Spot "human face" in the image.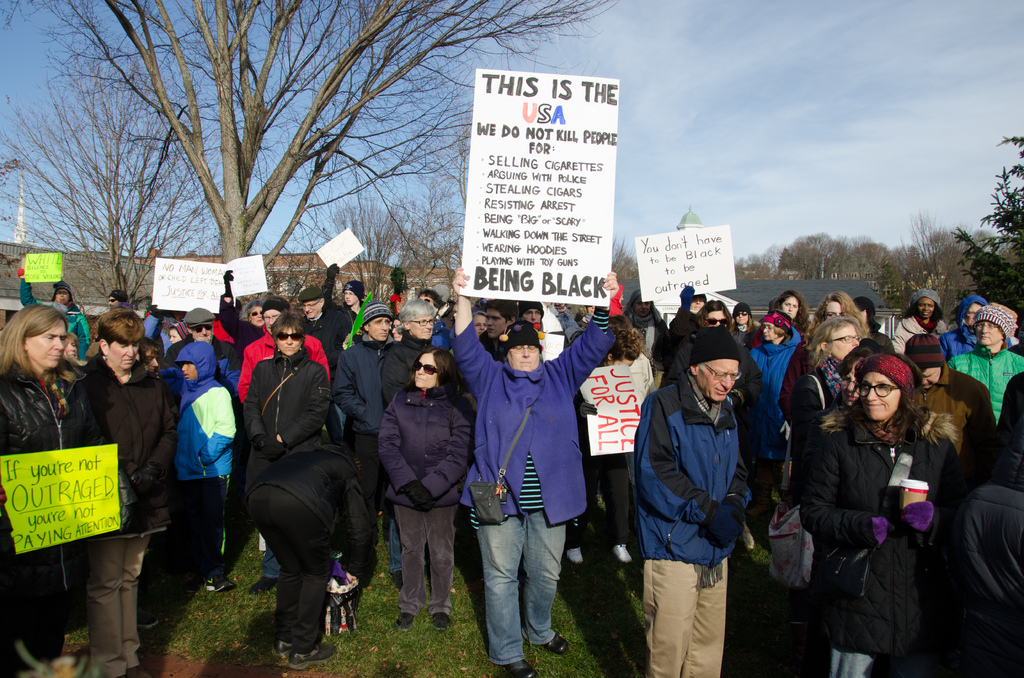
"human face" found at box=[113, 299, 118, 311].
